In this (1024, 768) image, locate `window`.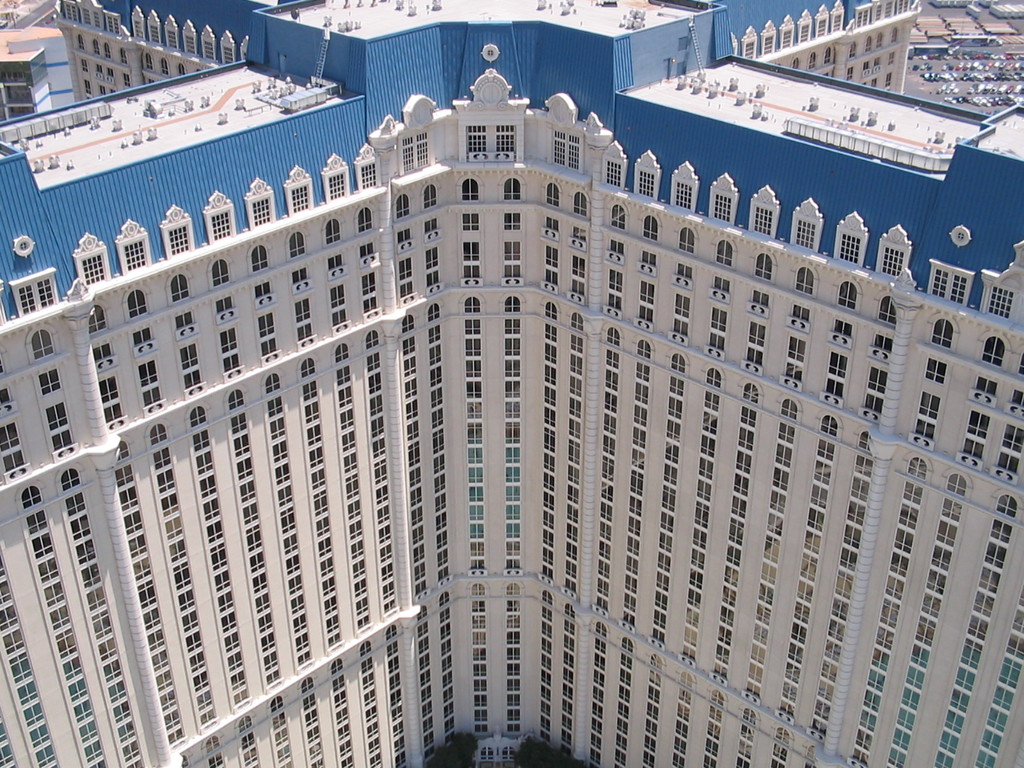
Bounding box: l=846, t=66, r=857, b=82.
